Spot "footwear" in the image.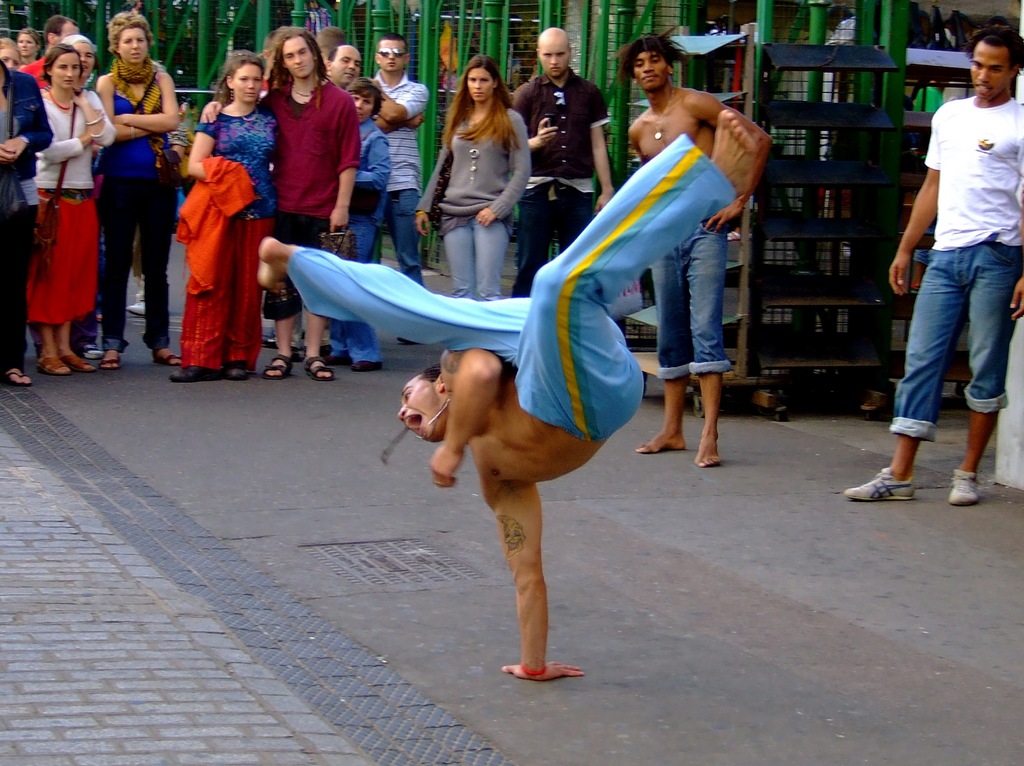
"footwear" found at crop(152, 351, 185, 363).
